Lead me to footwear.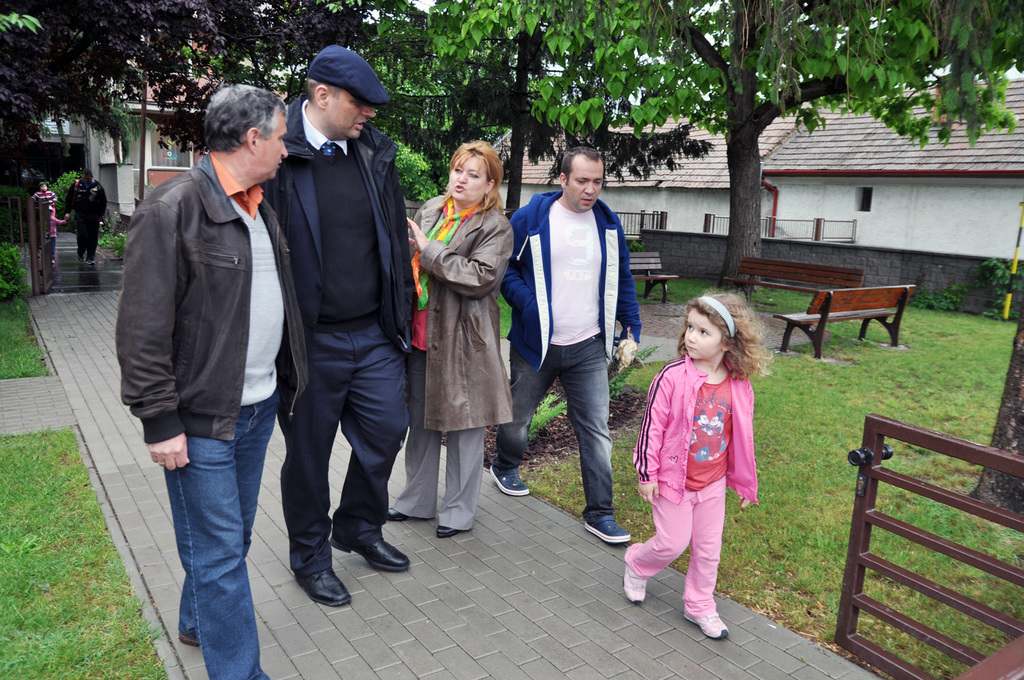
Lead to (437, 522, 456, 538).
